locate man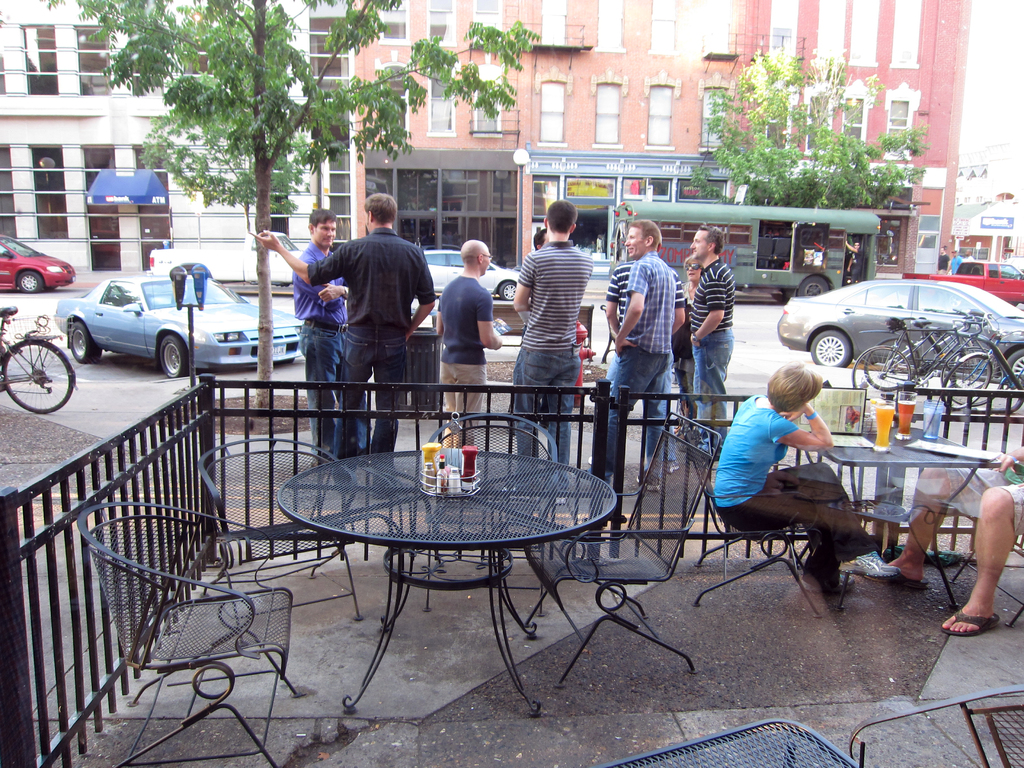
l=435, t=238, r=502, b=447
